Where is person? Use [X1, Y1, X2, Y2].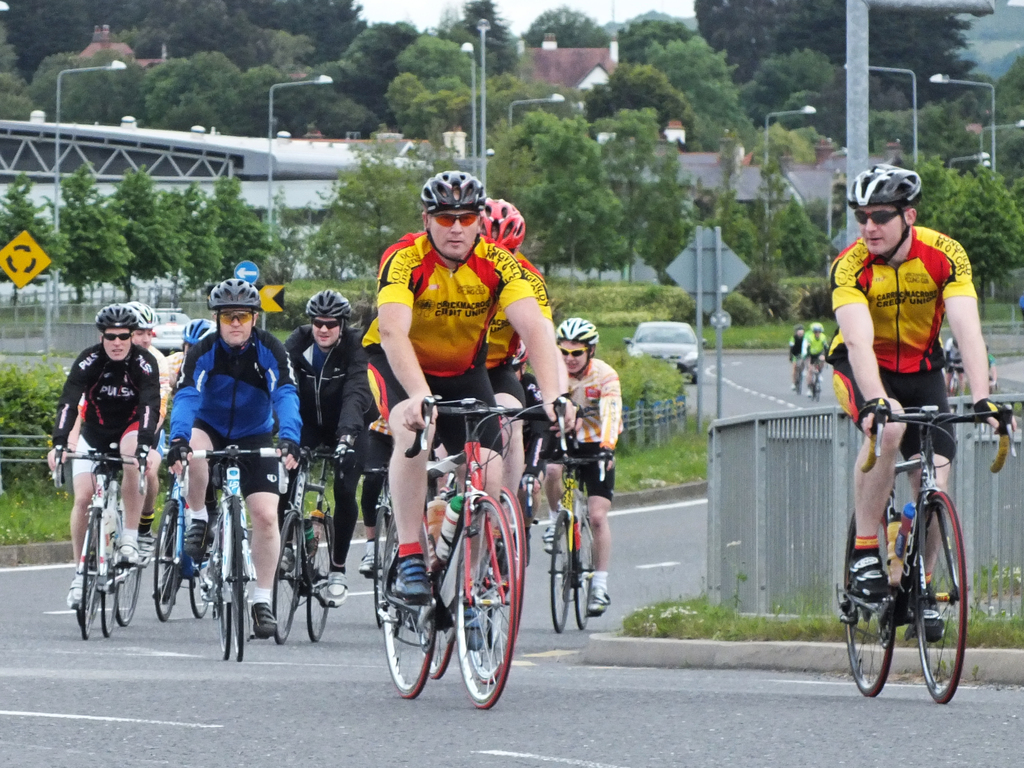
[803, 326, 831, 389].
